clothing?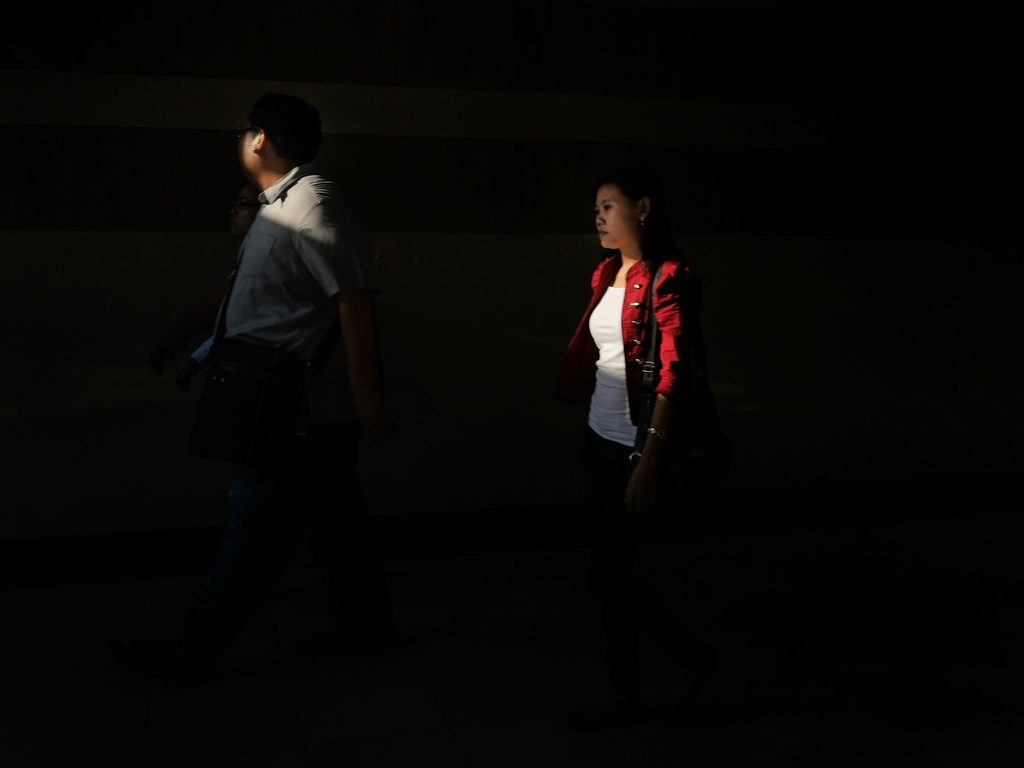
region(179, 102, 389, 583)
